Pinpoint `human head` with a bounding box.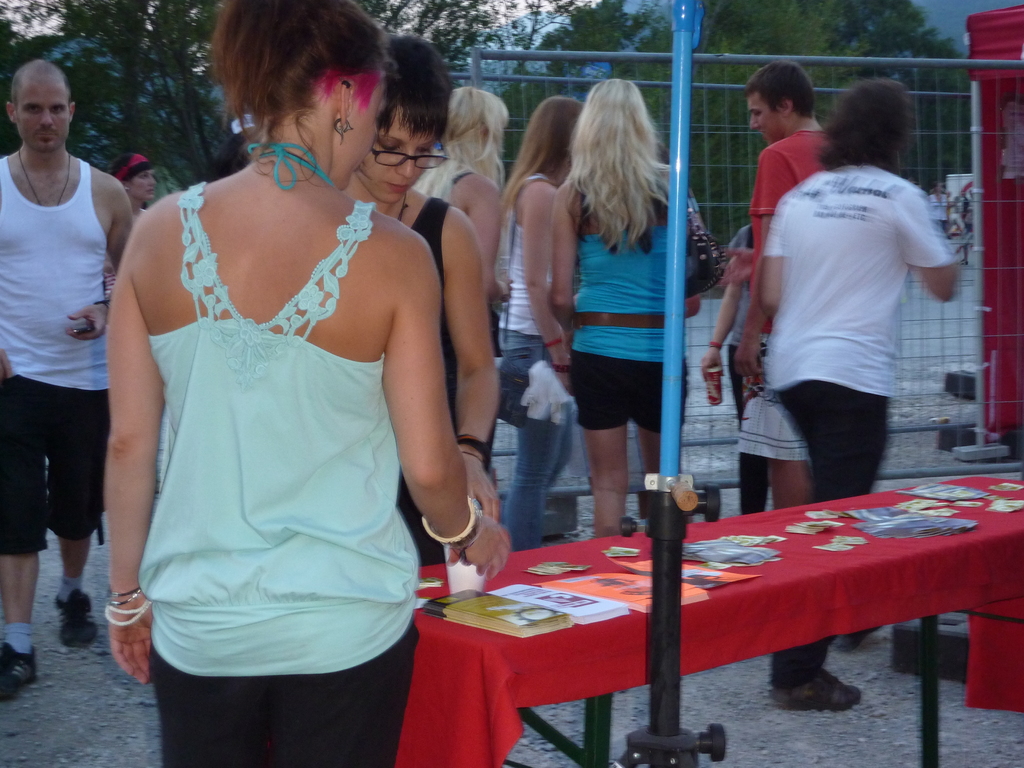
region(204, 0, 396, 189).
